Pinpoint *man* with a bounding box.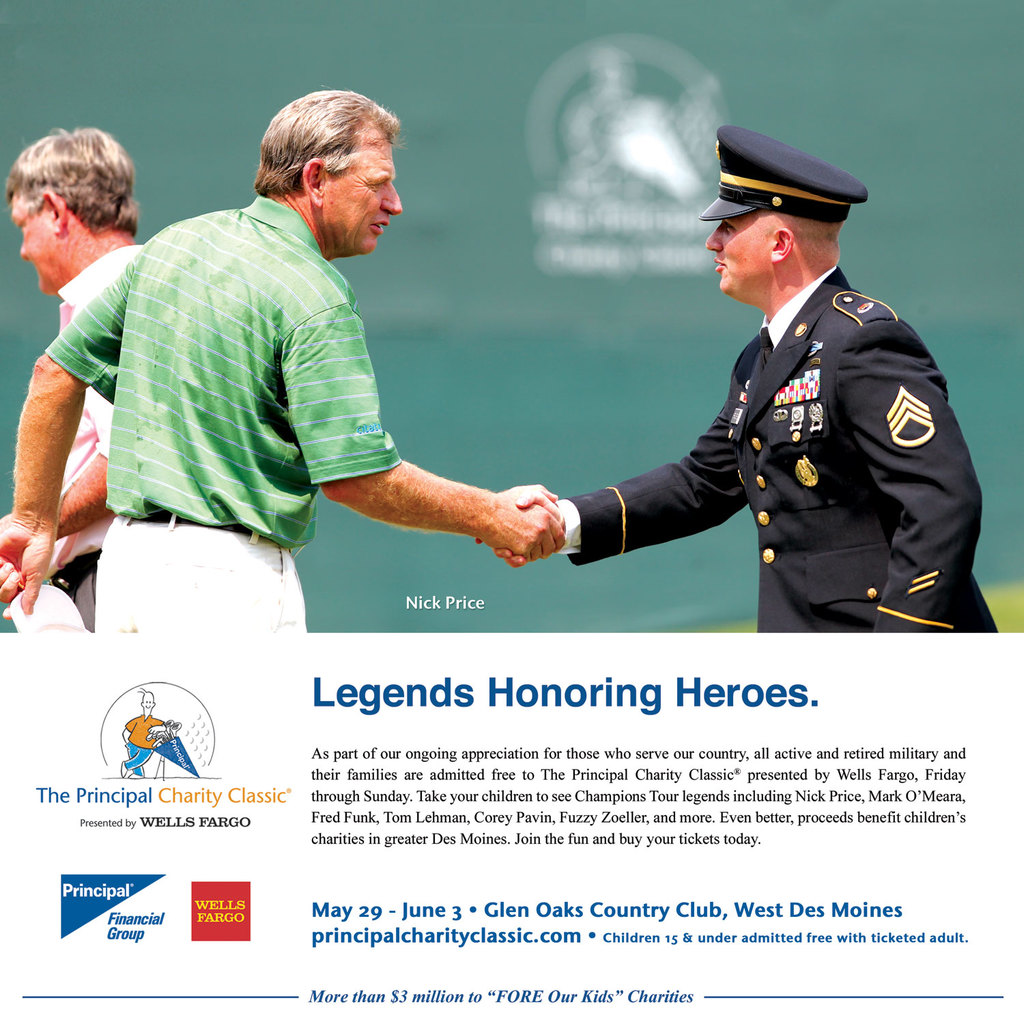
bbox=(29, 100, 559, 660).
